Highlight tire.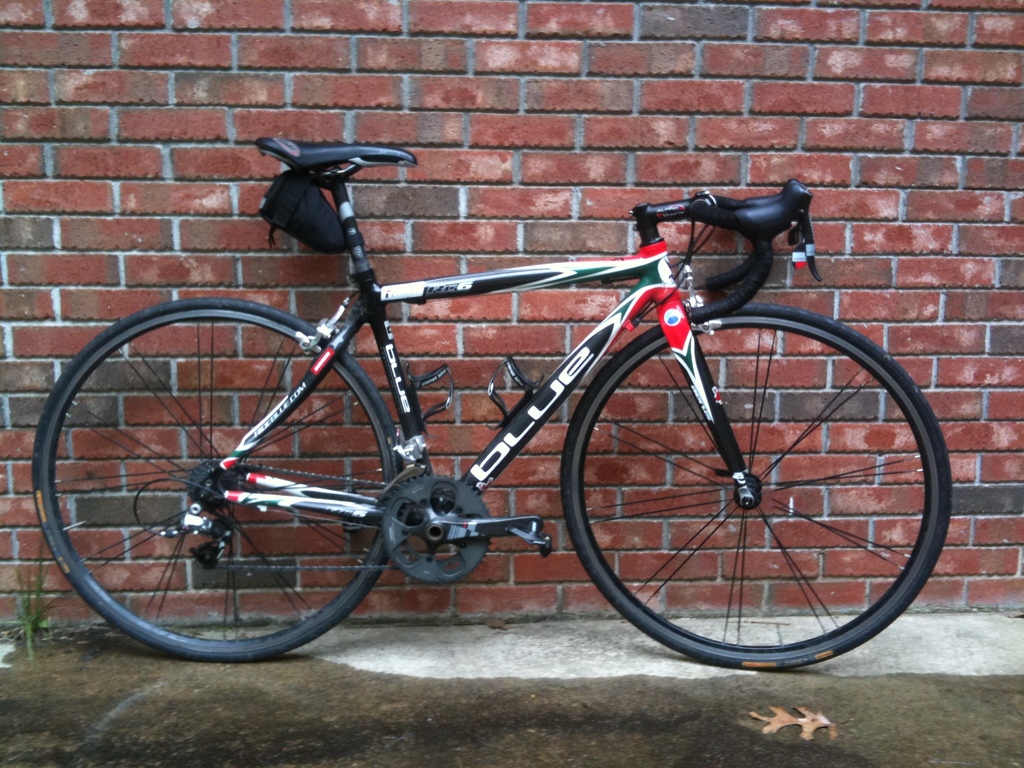
Highlighted region: (x1=56, y1=286, x2=403, y2=661).
